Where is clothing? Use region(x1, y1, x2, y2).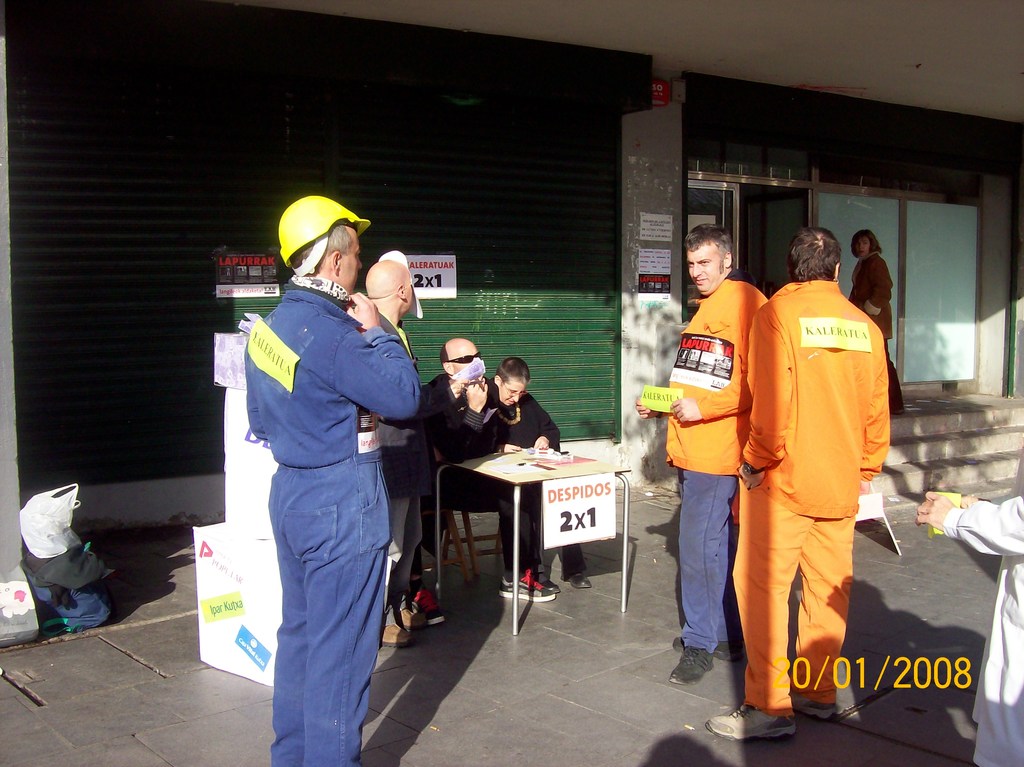
region(731, 275, 885, 720).
